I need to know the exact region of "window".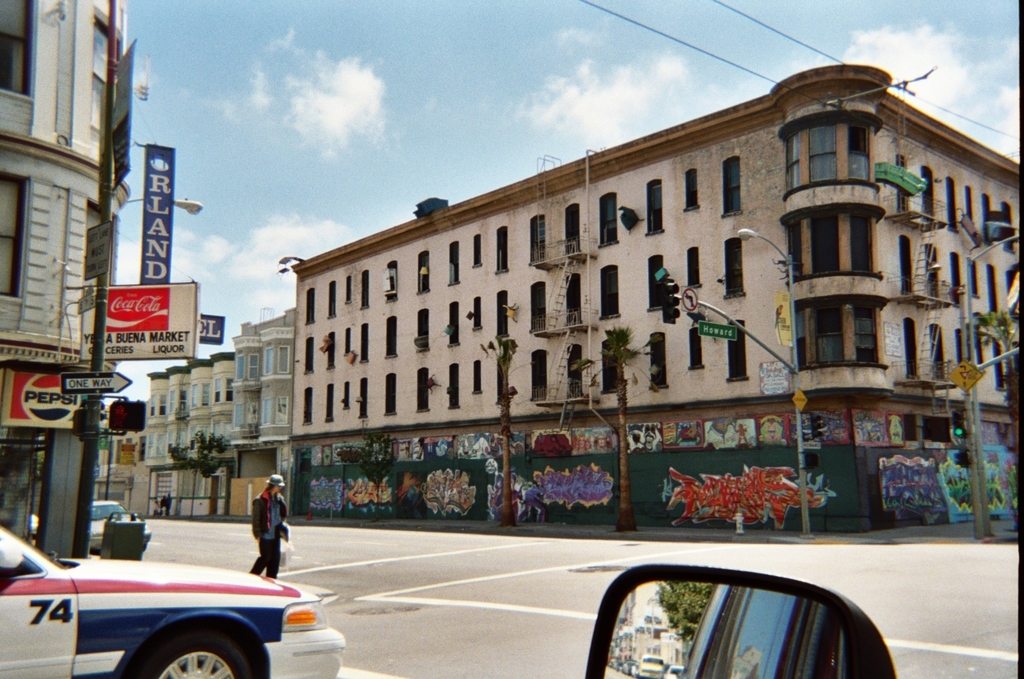
Region: (600,339,621,394).
